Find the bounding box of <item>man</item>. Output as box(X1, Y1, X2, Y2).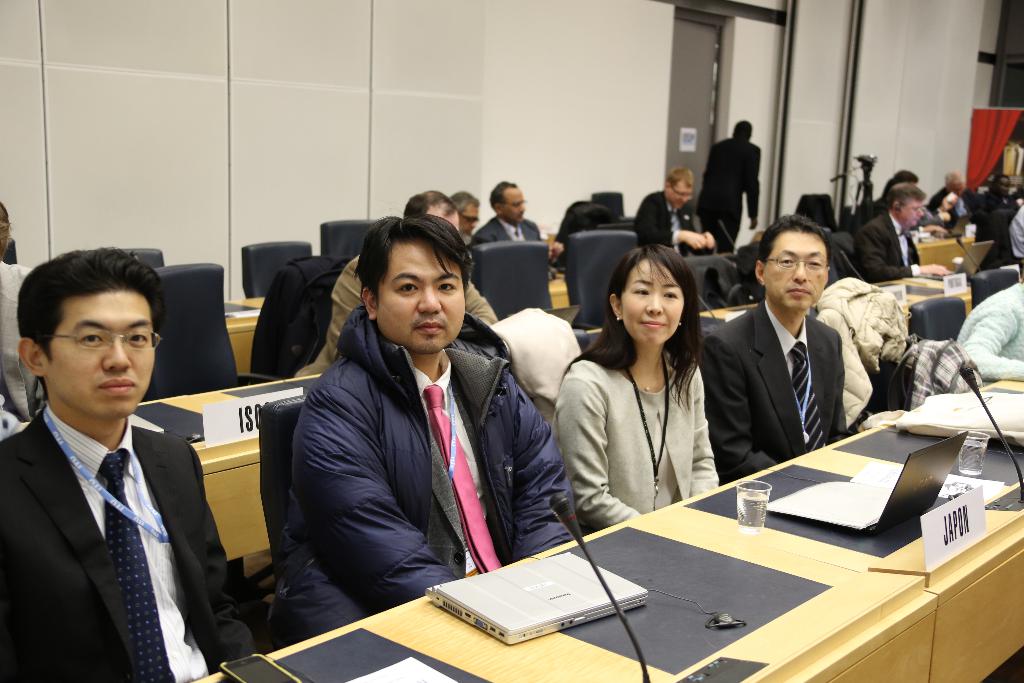
box(0, 241, 222, 682).
